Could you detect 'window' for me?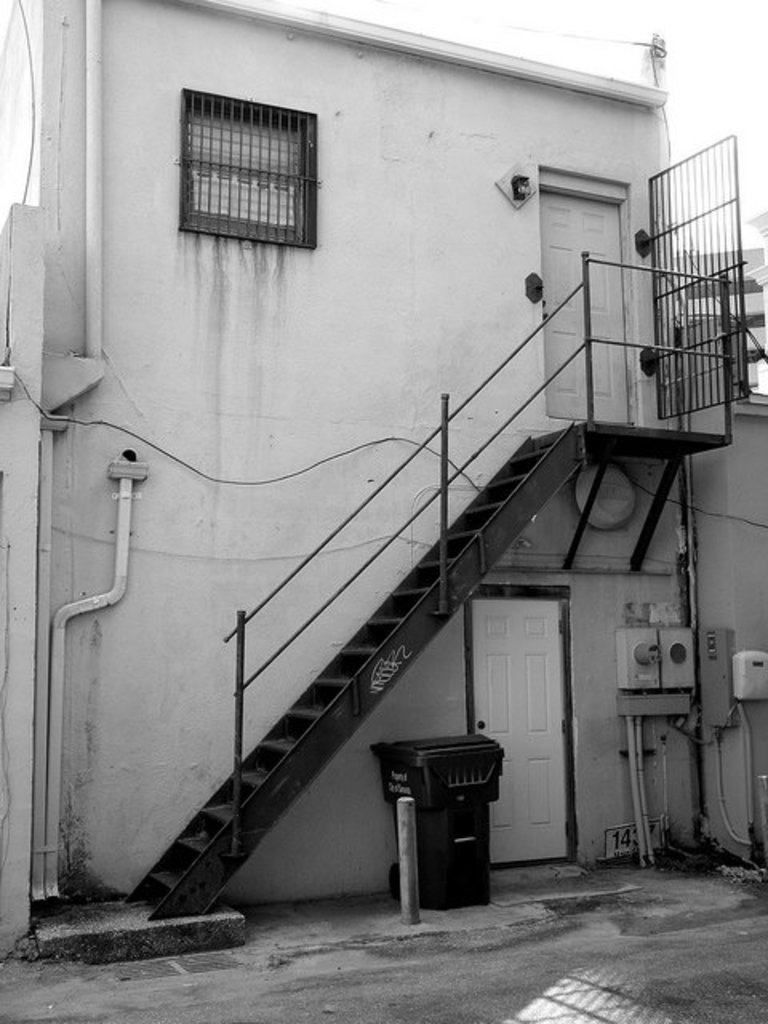
Detection result: <bbox>187, 88, 309, 254</bbox>.
